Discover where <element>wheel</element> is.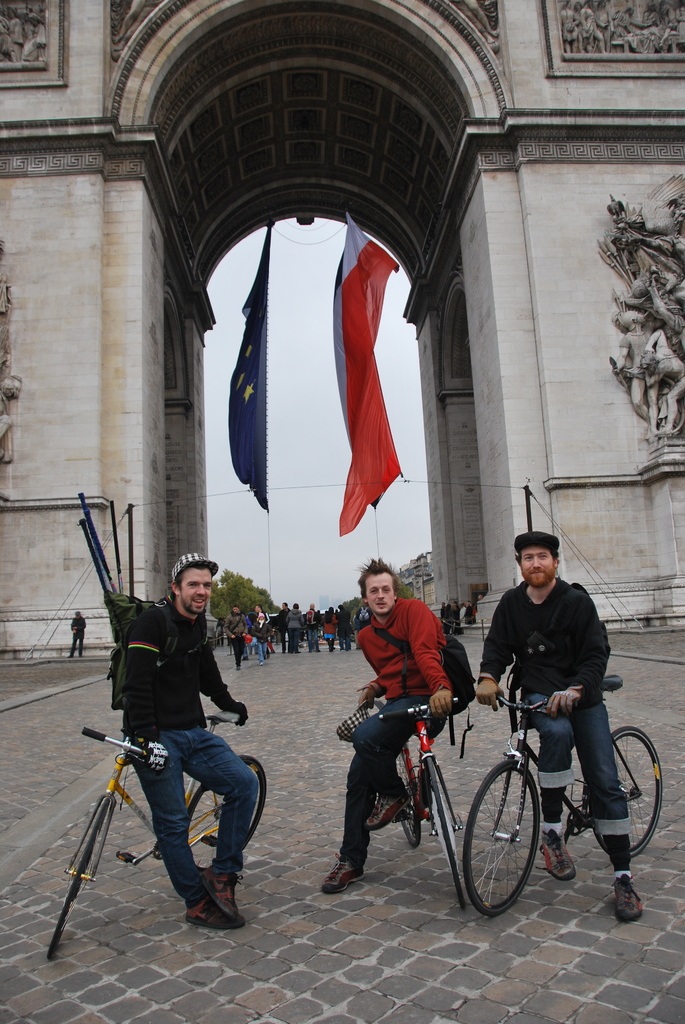
Discovered at crop(396, 751, 422, 846).
